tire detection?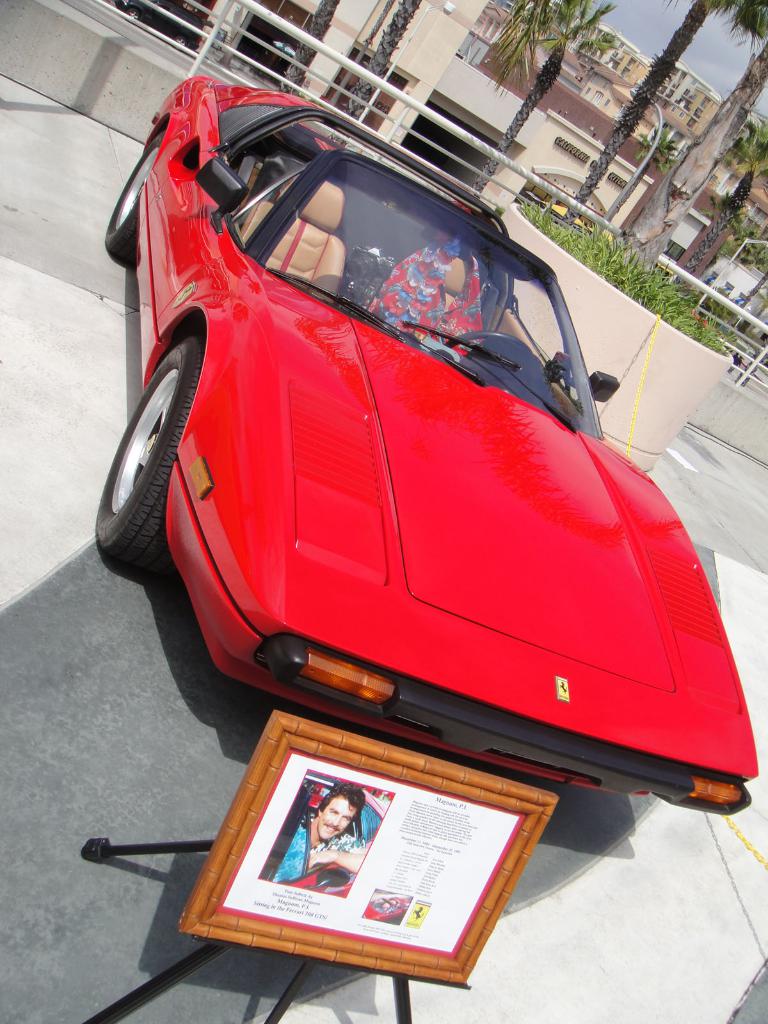
box(98, 120, 173, 271)
